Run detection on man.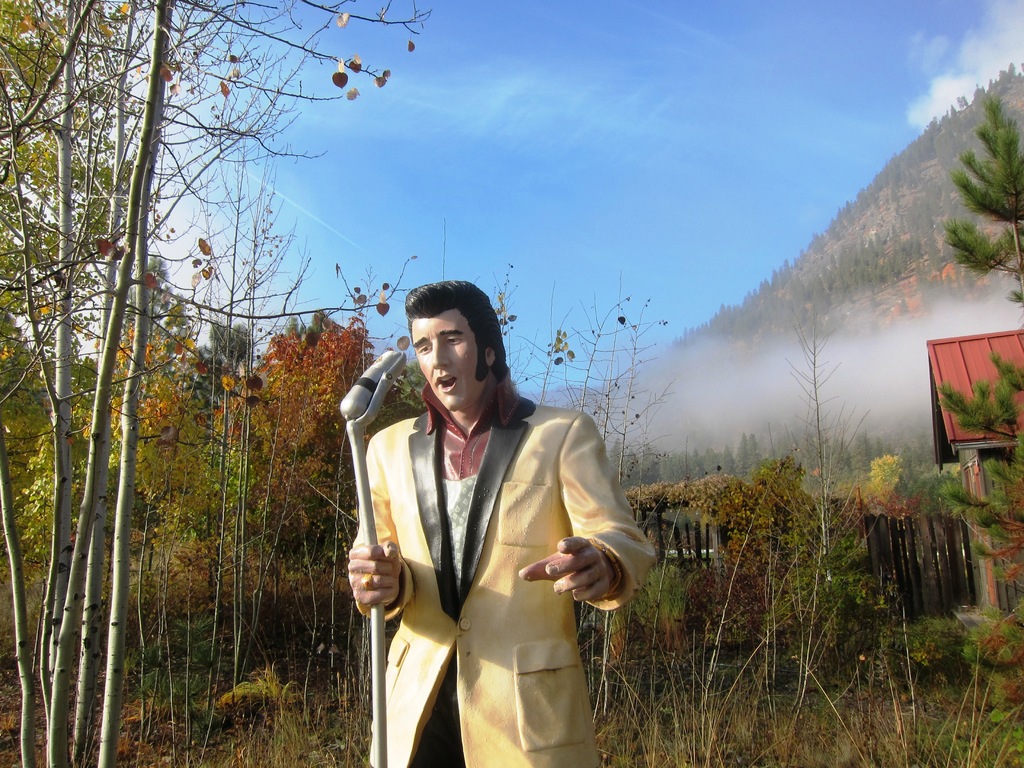
Result: [x1=333, y1=278, x2=649, y2=739].
